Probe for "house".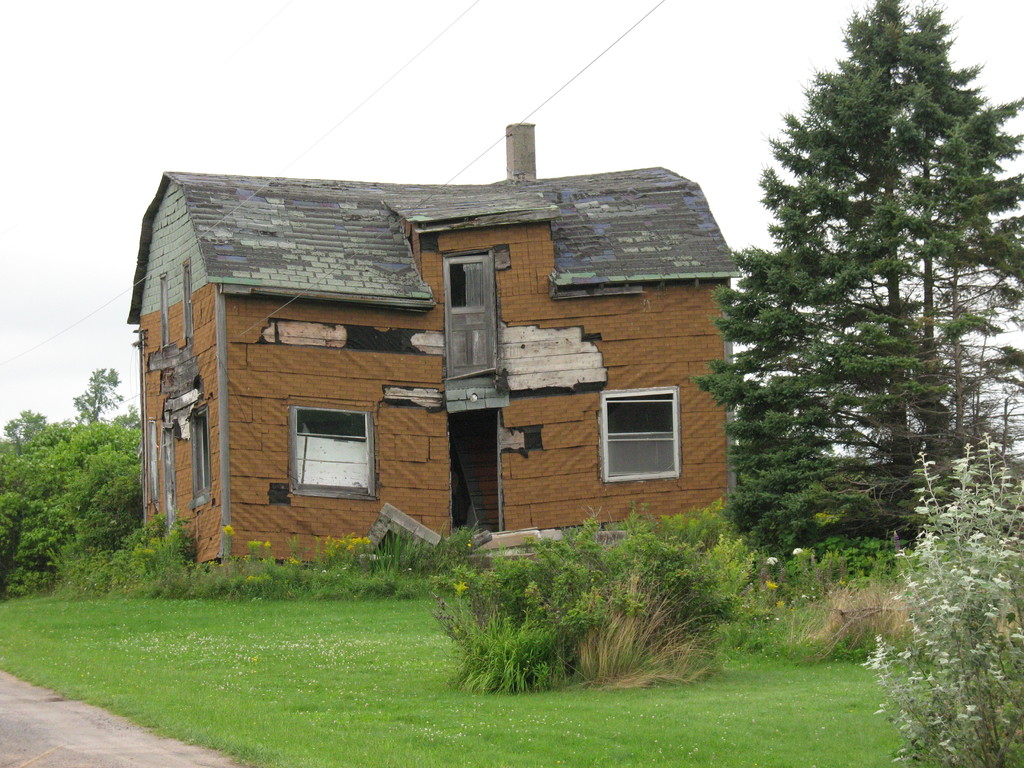
Probe result: x1=138, y1=124, x2=740, y2=586.
